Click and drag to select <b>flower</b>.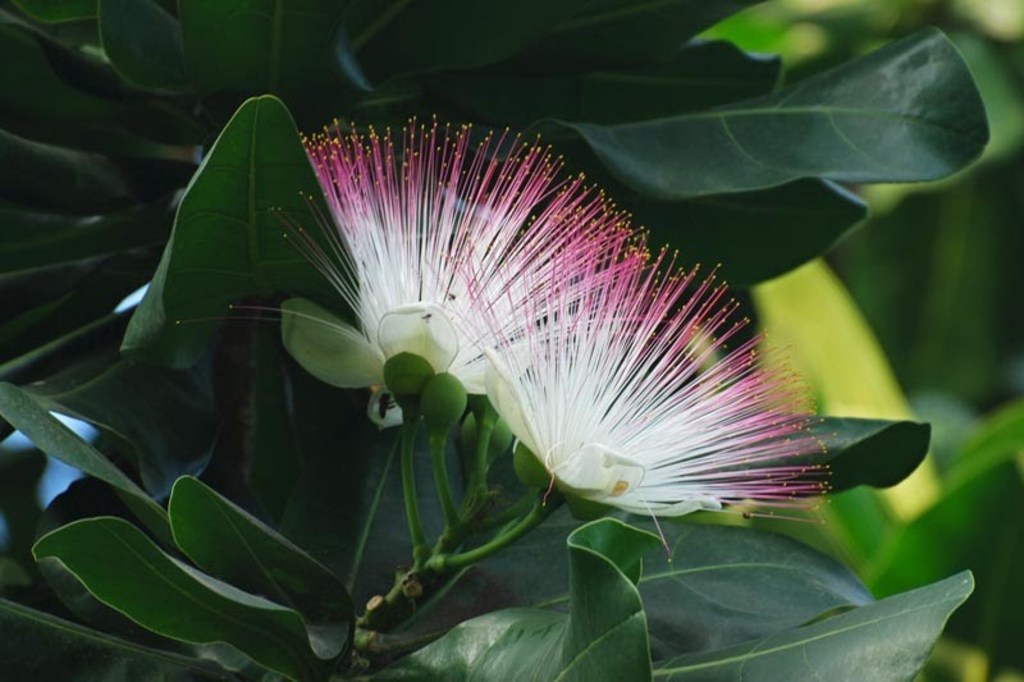
Selection: left=422, top=226, right=835, bottom=571.
